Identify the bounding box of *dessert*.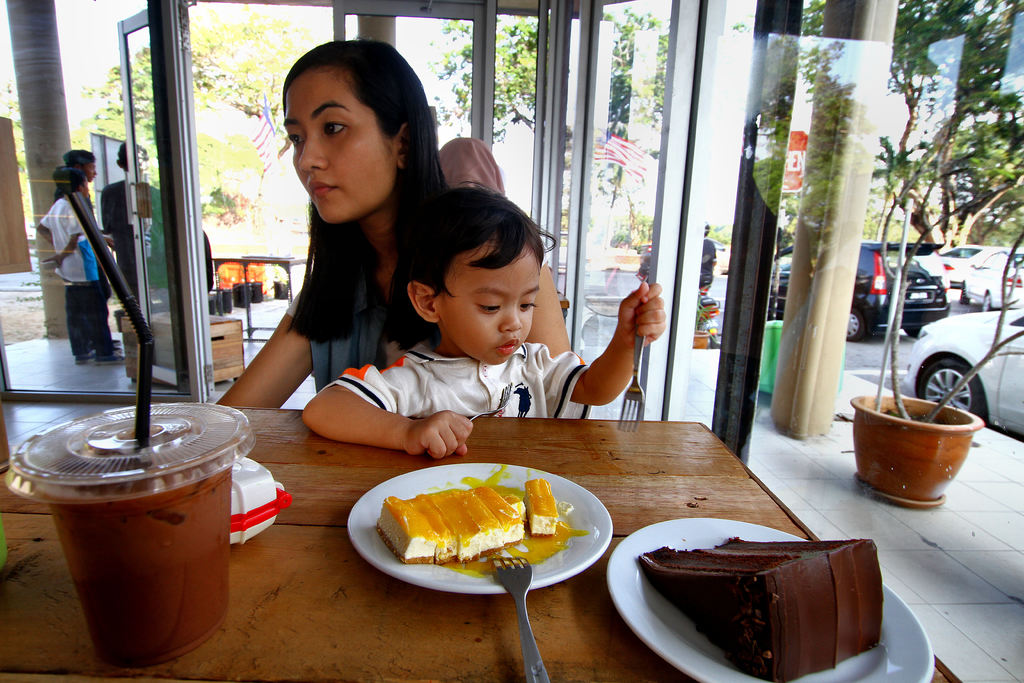
[379, 468, 588, 573].
